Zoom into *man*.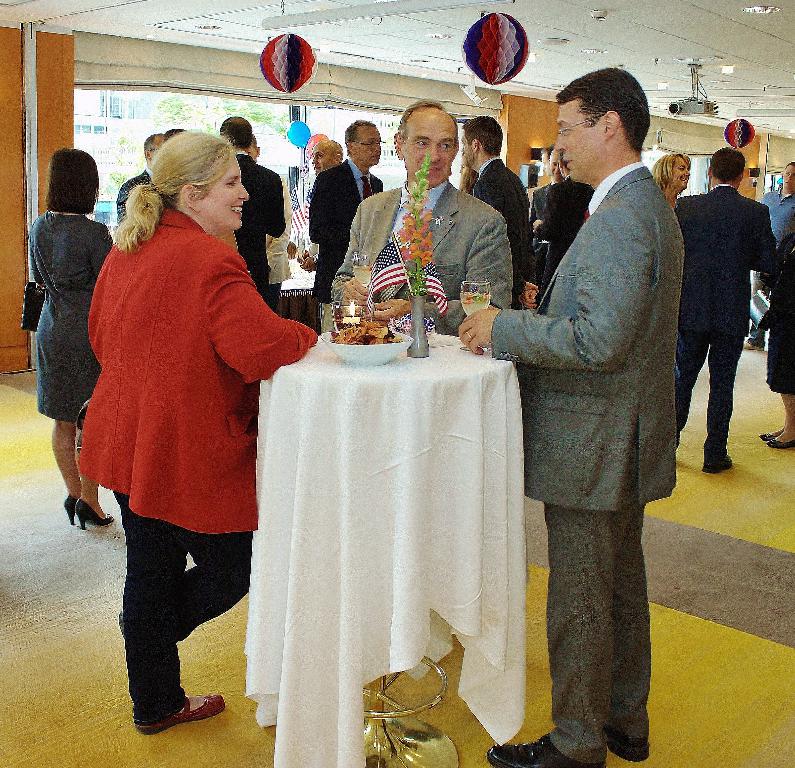
Zoom target: [526,146,570,293].
